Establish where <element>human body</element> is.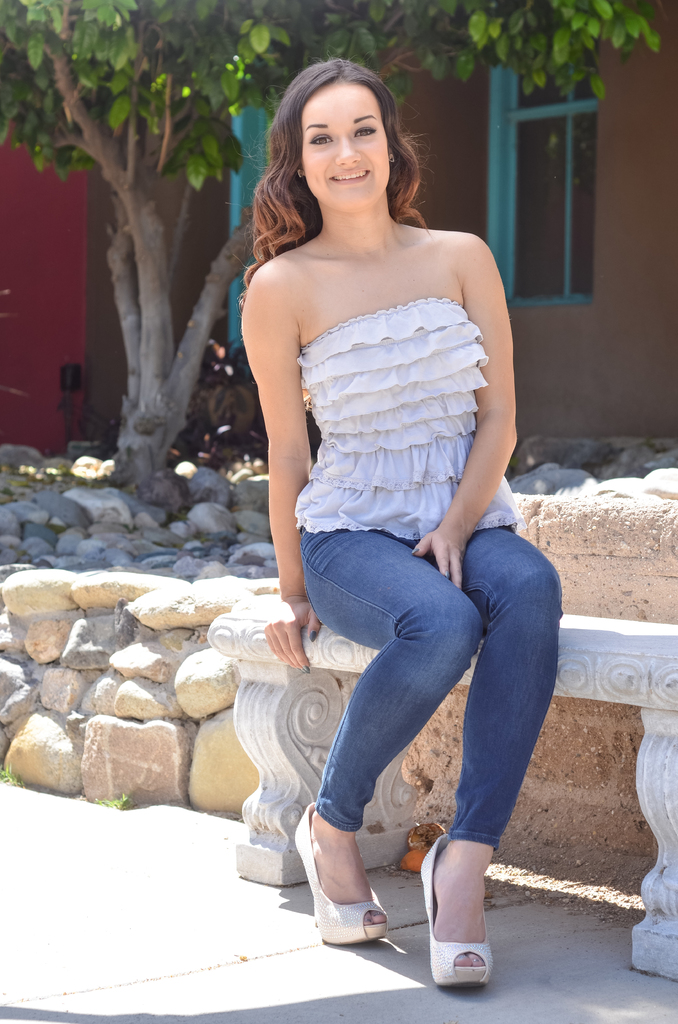
Established at rect(231, 39, 562, 908).
